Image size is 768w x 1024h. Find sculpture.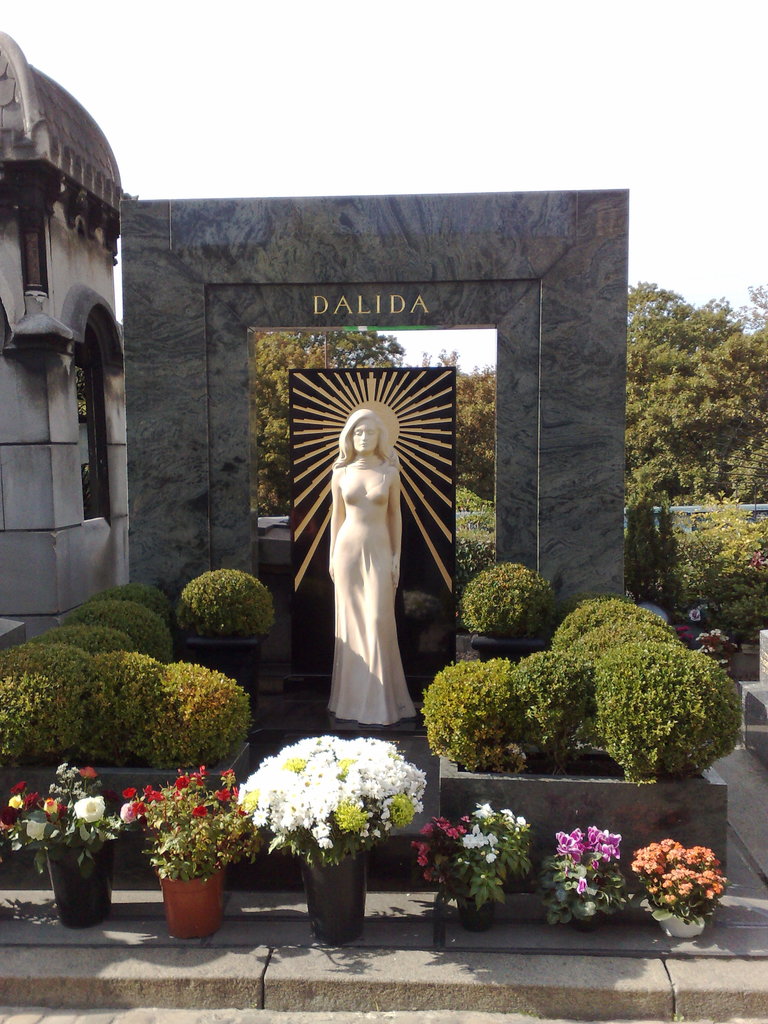
<region>317, 397, 420, 731</region>.
